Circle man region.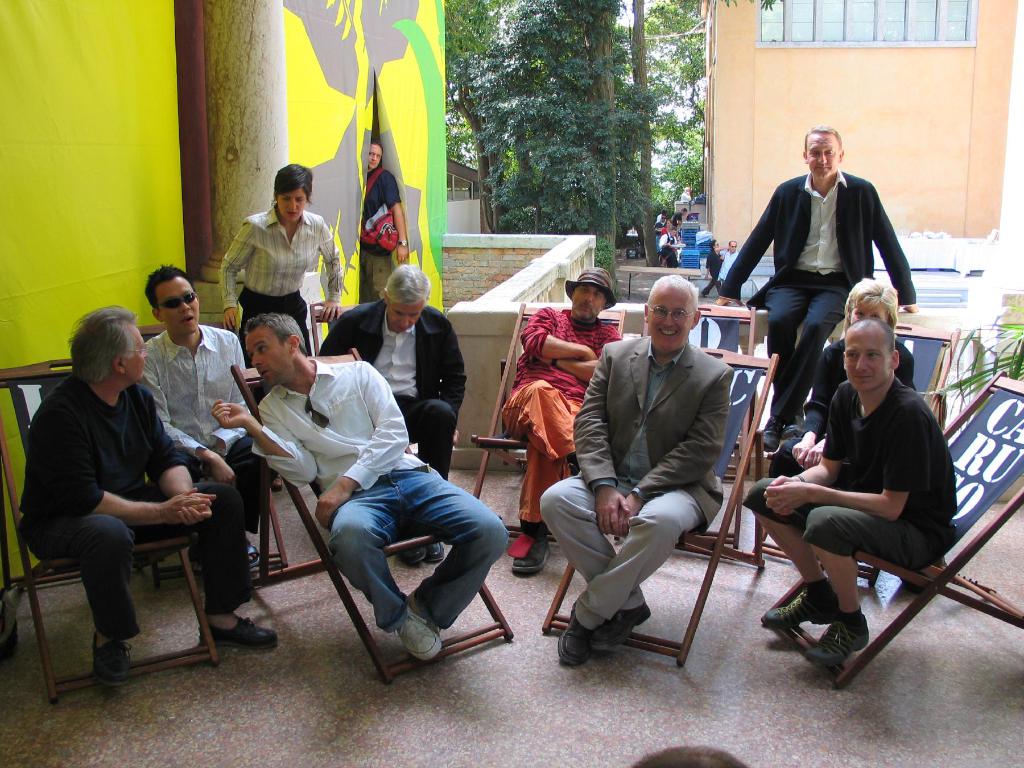
Region: x1=741, y1=317, x2=964, y2=667.
